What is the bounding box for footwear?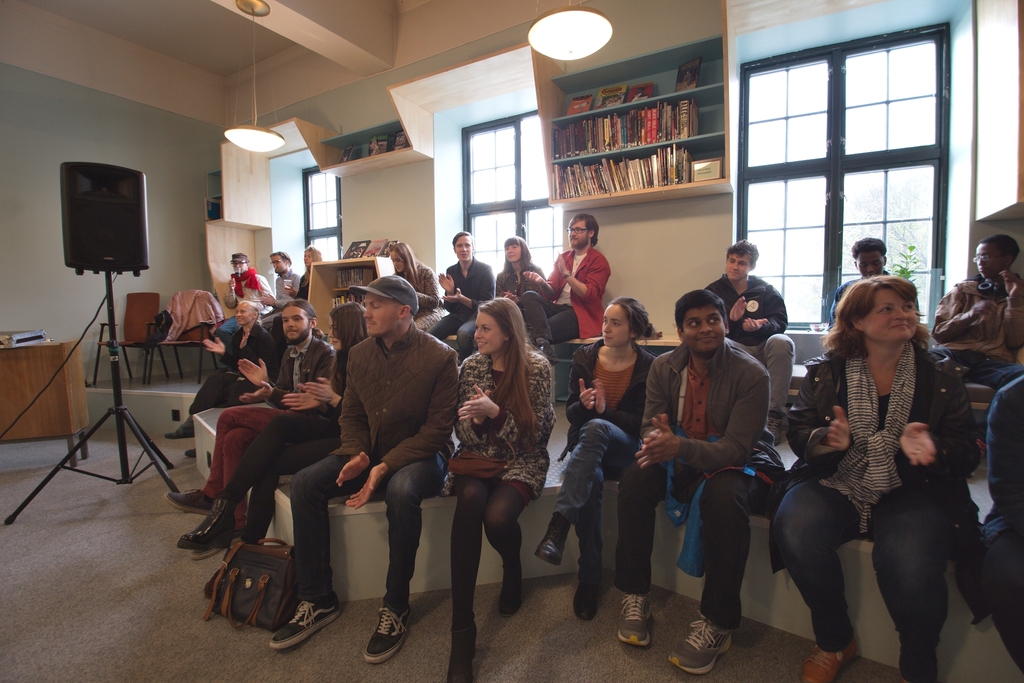
(269, 592, 338, 646).
